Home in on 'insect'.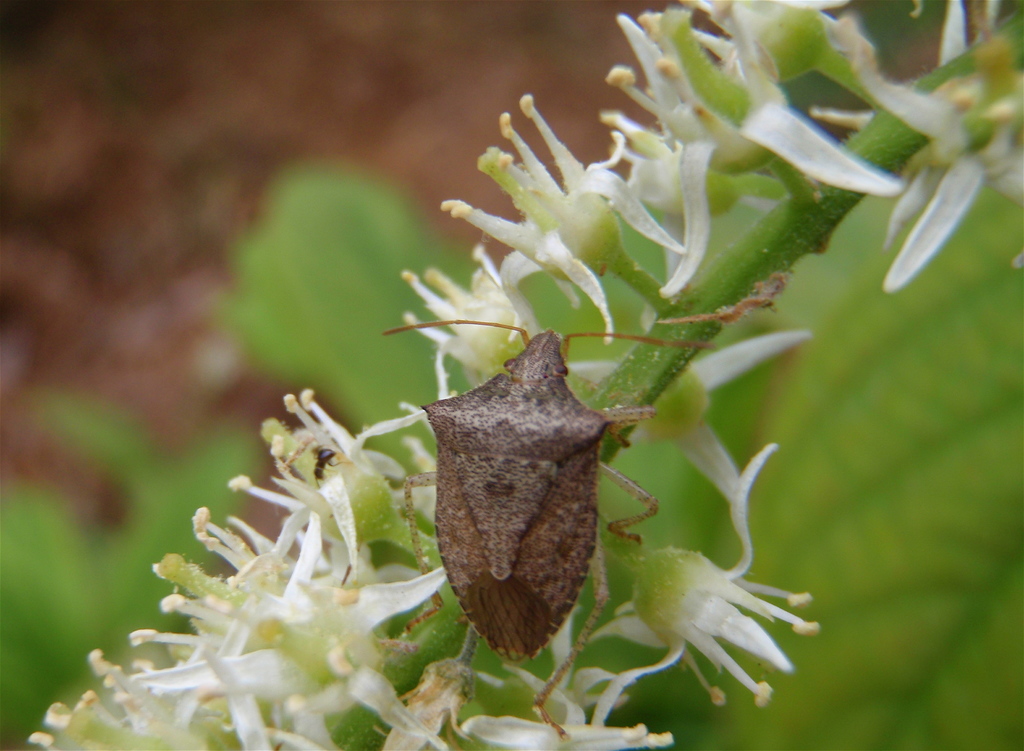
Homed in at <box>380,312,717,745</box>.
